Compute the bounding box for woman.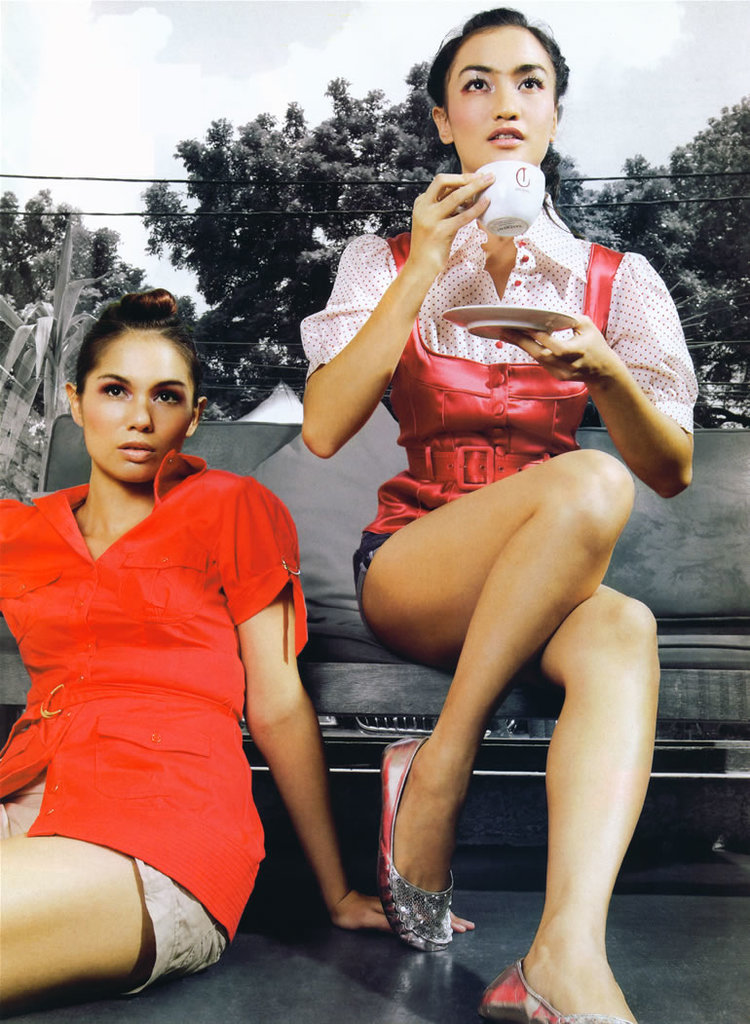
bbox=[0, 287, 481, 1023].
